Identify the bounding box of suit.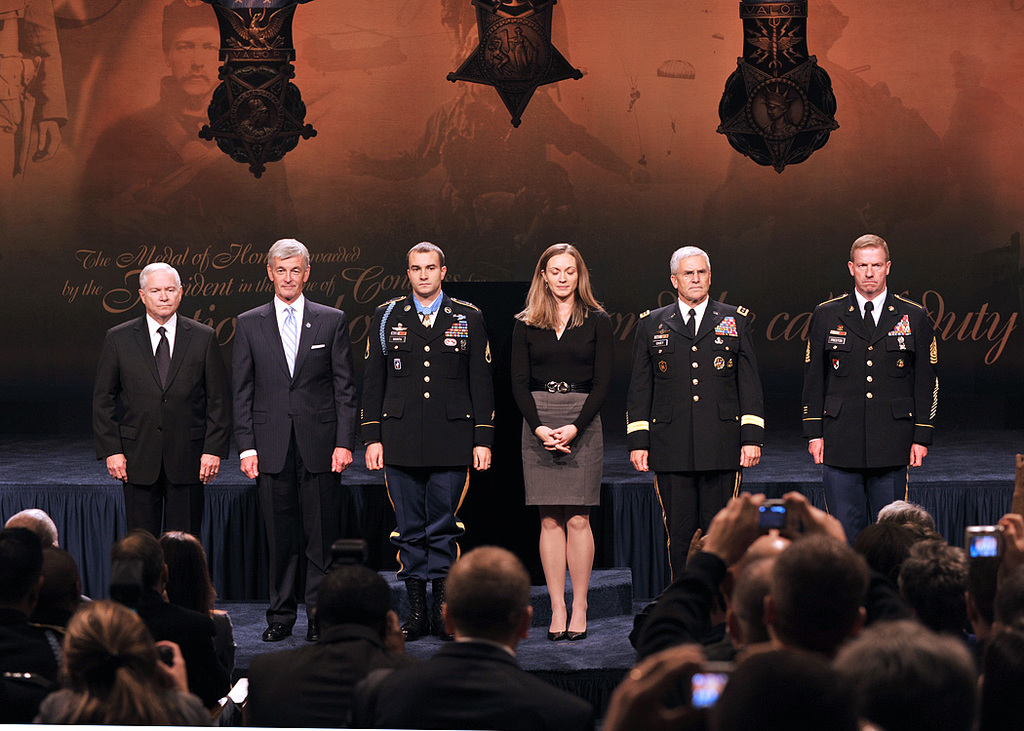
BBox(620, 296, 767, 604).
